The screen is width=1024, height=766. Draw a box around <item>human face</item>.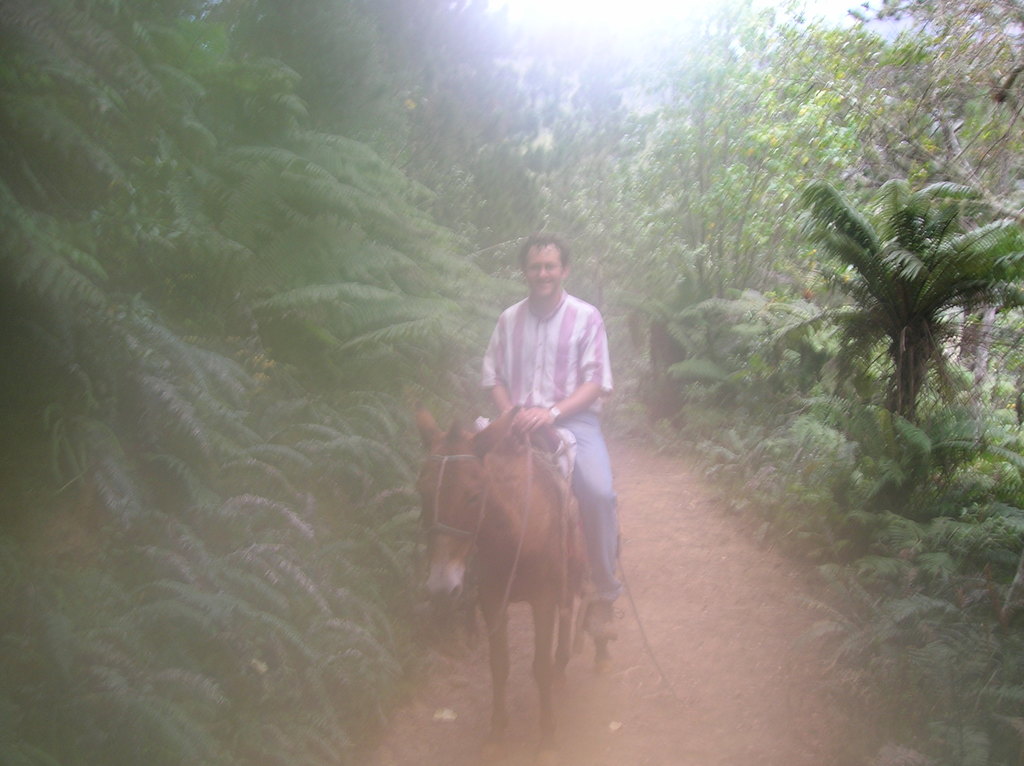
locate(526, 245, 562, 296).
